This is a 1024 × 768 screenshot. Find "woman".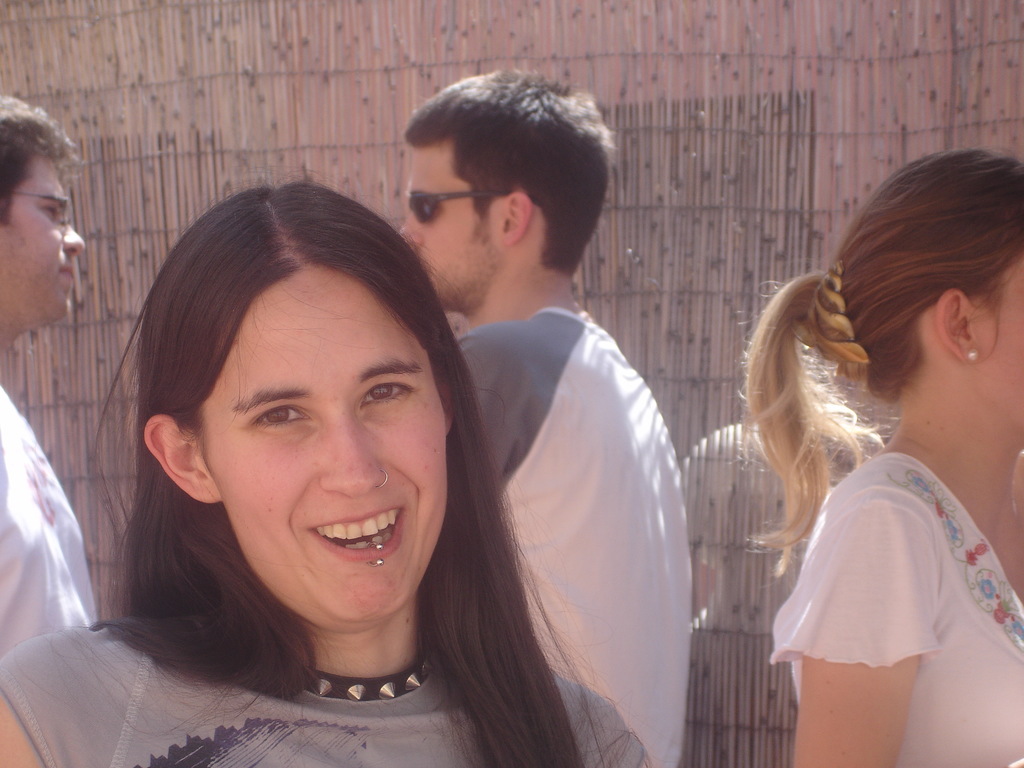
Bounding box: 51, 154, 636, 753.
